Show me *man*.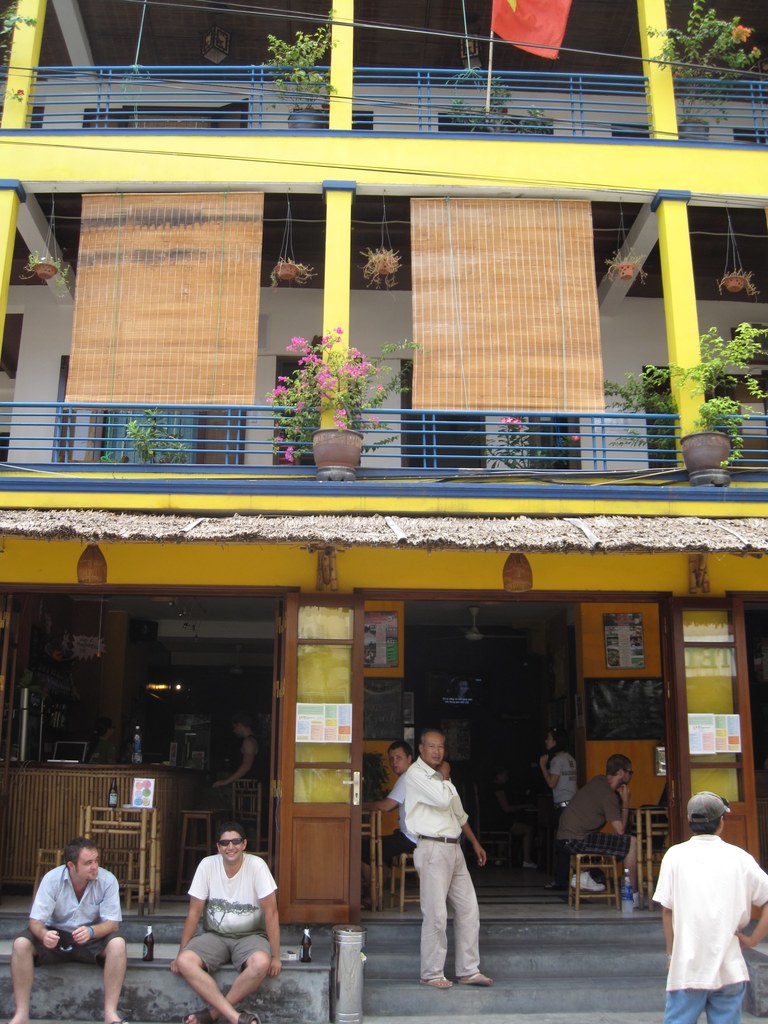
*man* is here: locate(651, 793, 767, 1023).
